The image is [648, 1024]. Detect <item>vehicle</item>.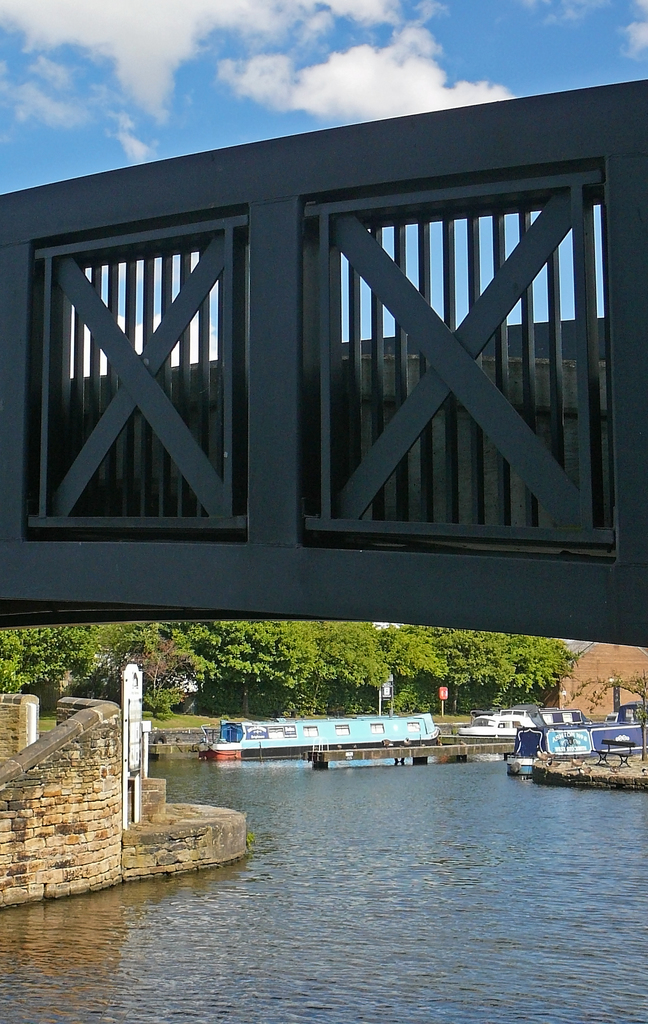
Detection: detection(606, 700, 647, 728).
